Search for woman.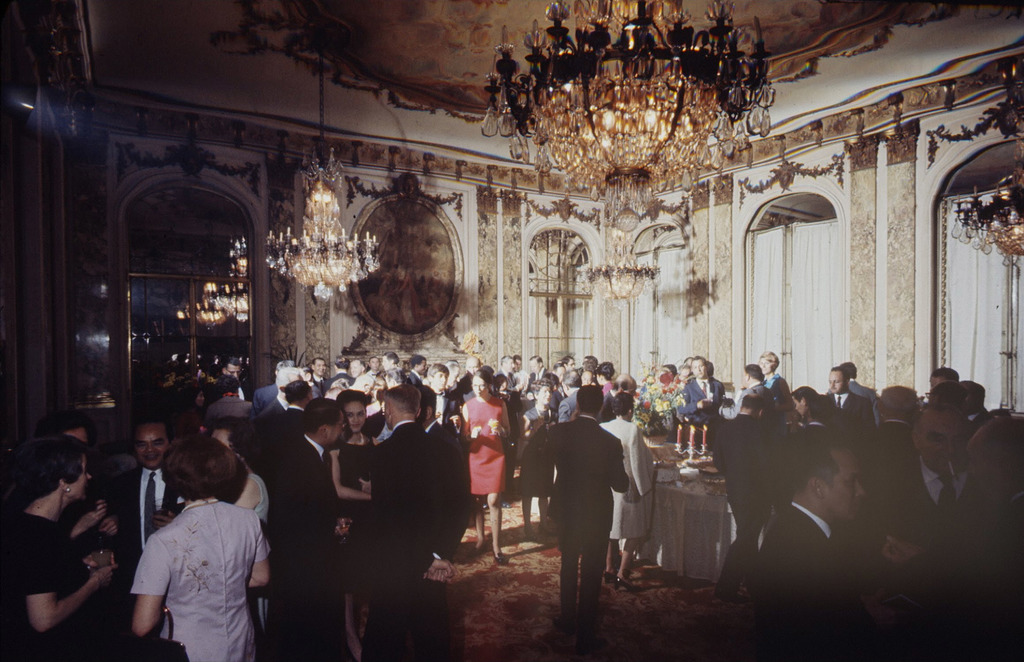
Found at crop(326, 389, 387, 661).
